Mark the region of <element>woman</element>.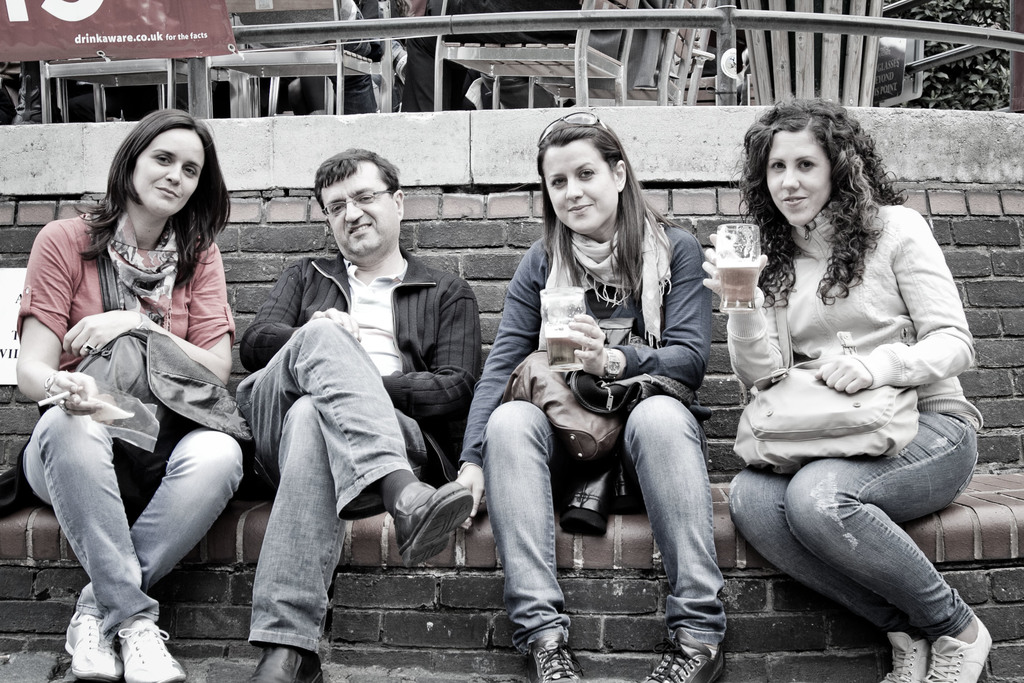
Region: detection(451, 115, 719, 682).
